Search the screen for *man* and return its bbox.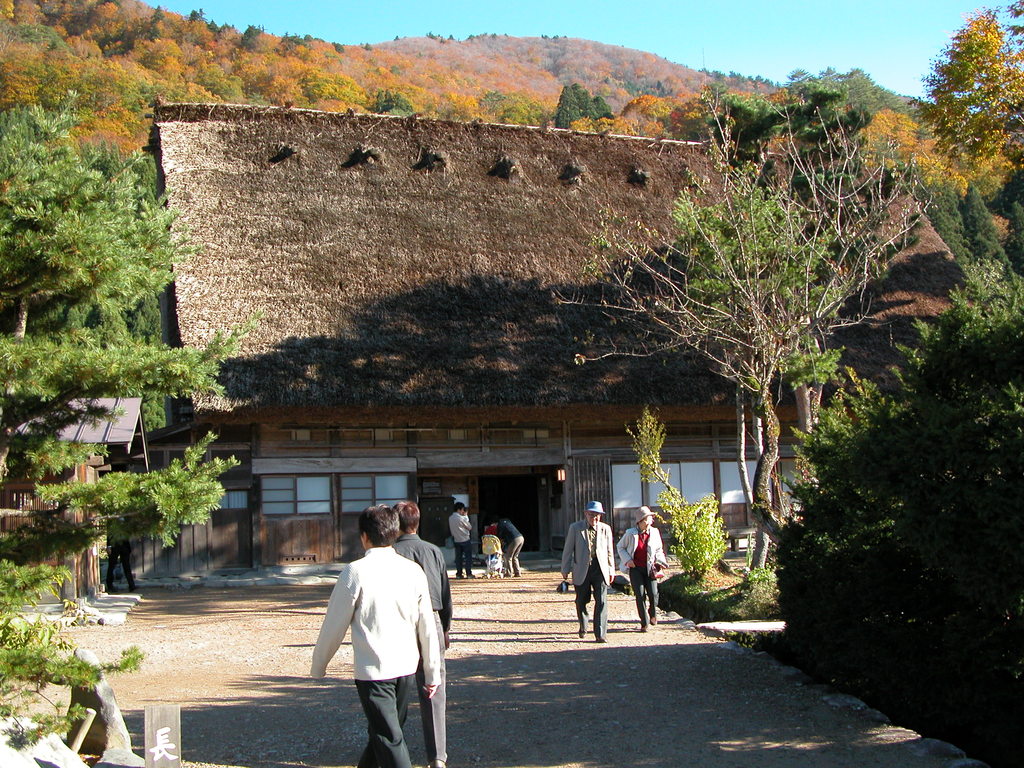
Found: 480/516/525/575.
